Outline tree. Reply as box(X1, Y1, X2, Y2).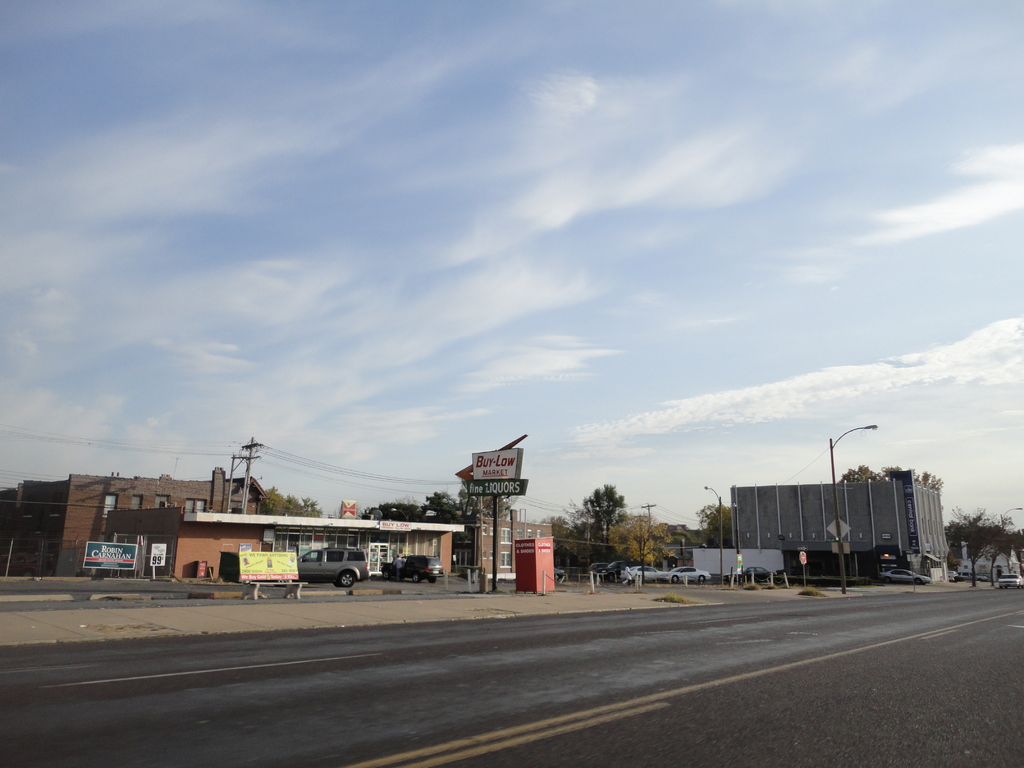
box(298, 498, 325, 519).
